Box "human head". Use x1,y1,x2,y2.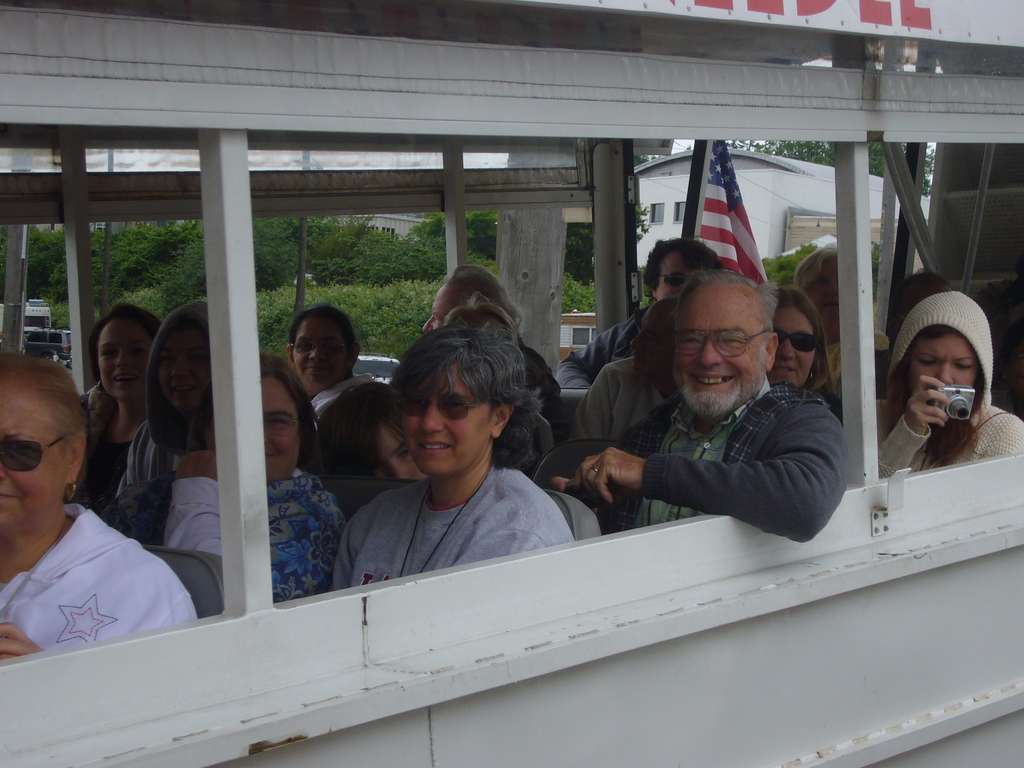
896,290,993,429.
